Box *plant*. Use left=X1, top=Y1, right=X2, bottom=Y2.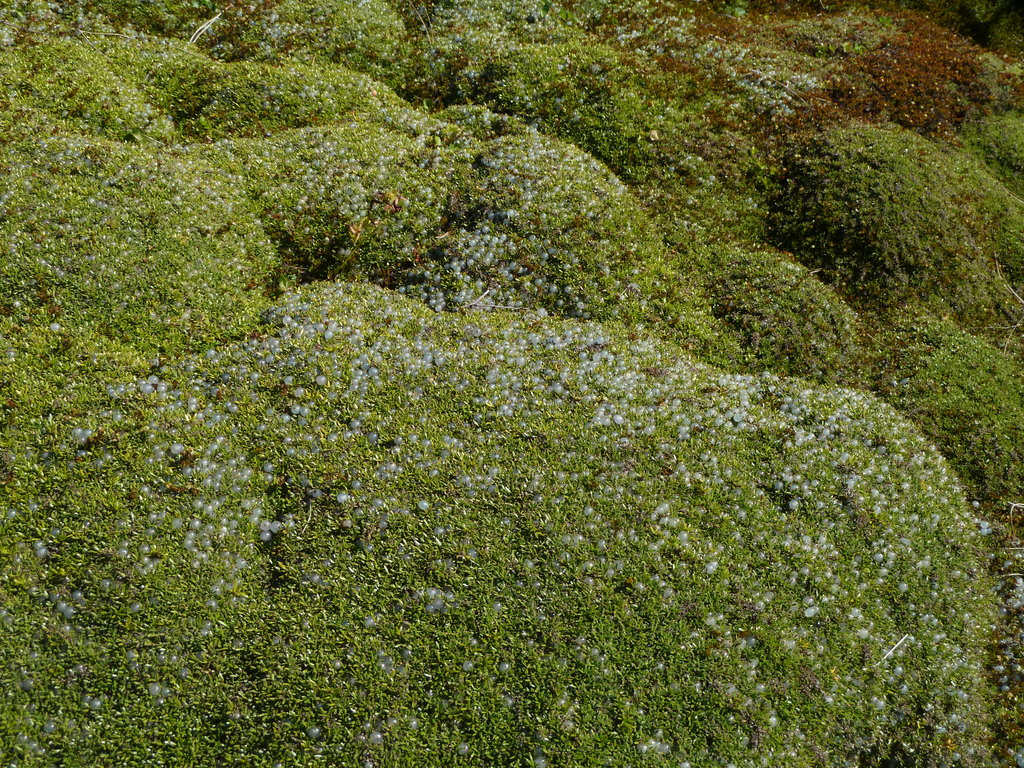
left=980, top=617, right=1023, bottom=767.
